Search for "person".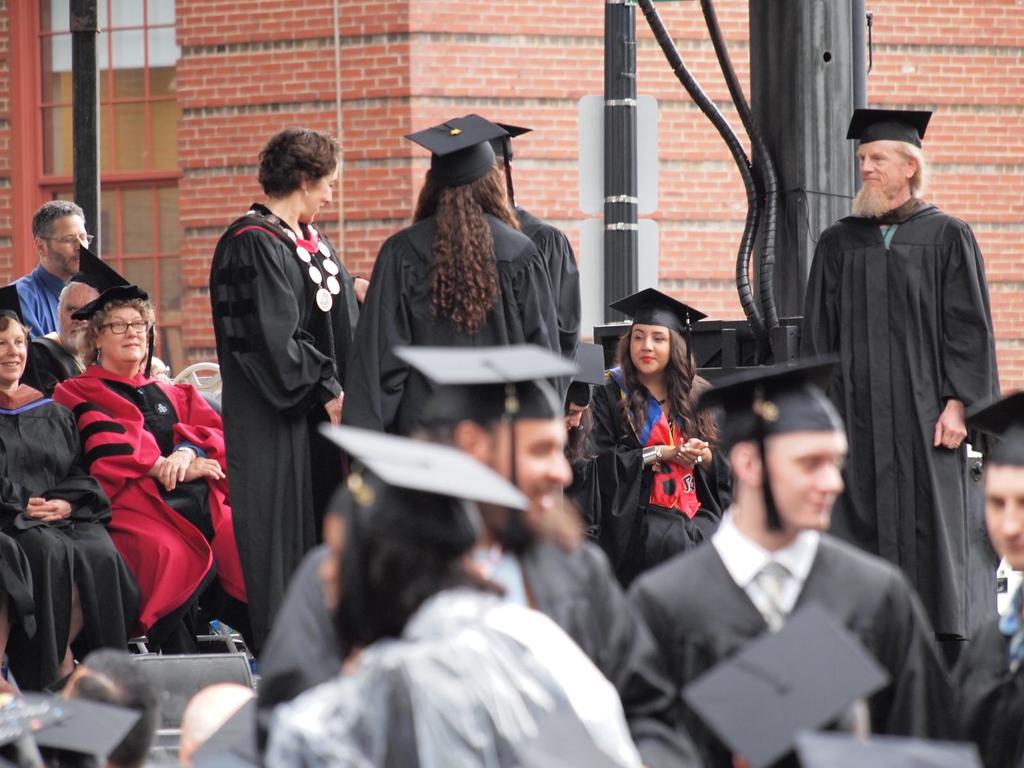
Found at bbox=(257, 360, 712, 767).
